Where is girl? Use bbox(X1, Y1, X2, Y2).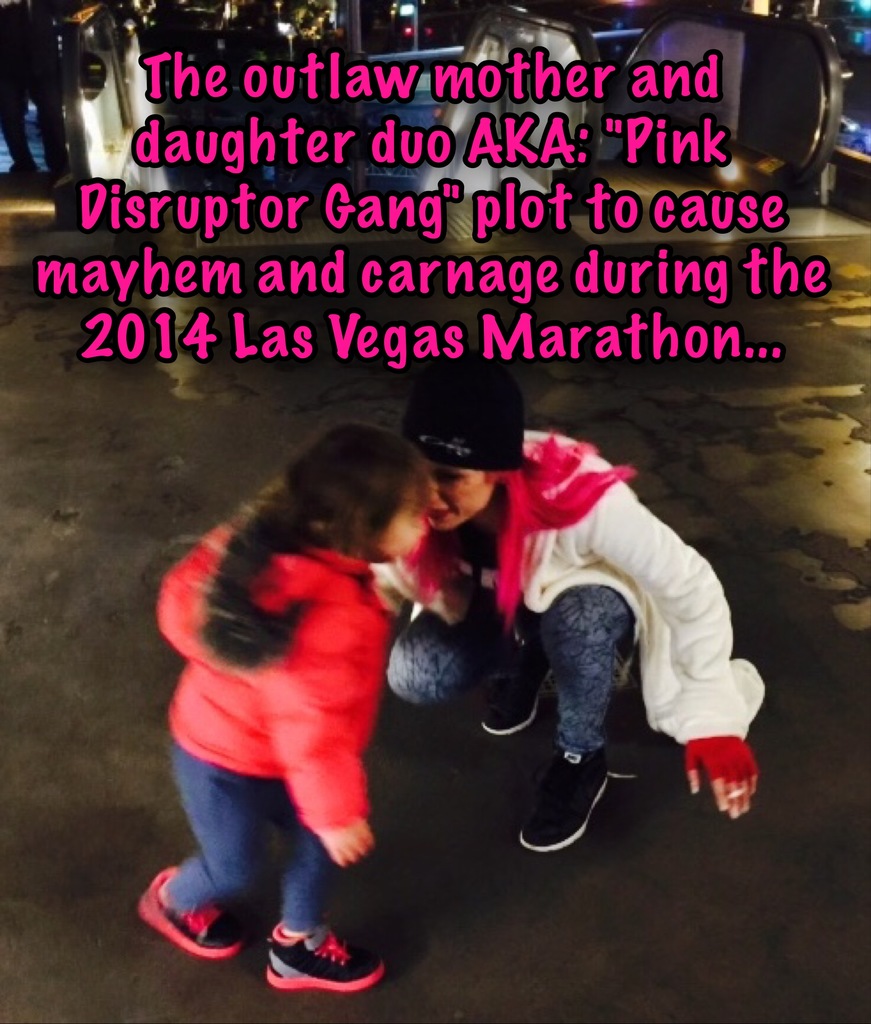
bbox(136, 417, 430, 991).
